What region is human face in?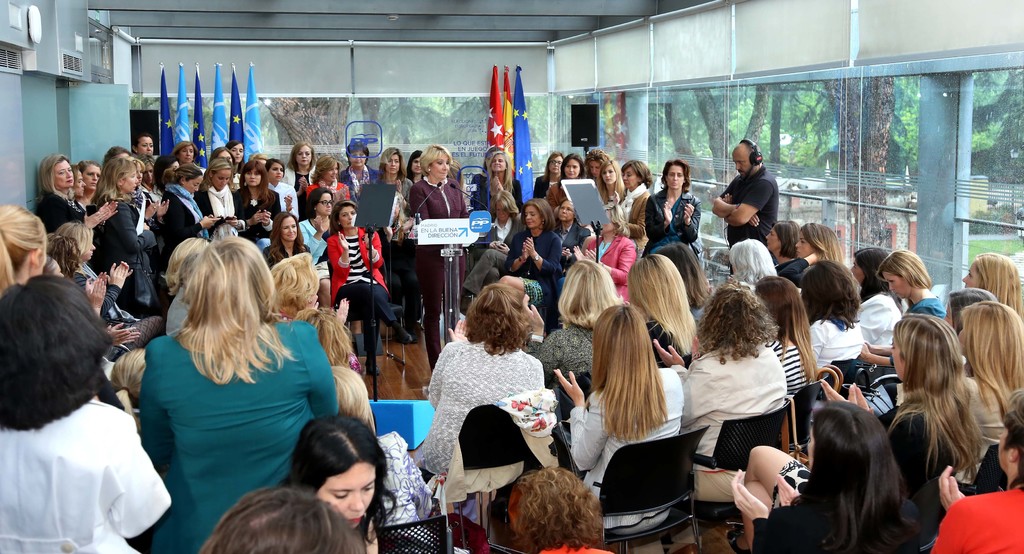
Rect(961, 263, 984, 289).
